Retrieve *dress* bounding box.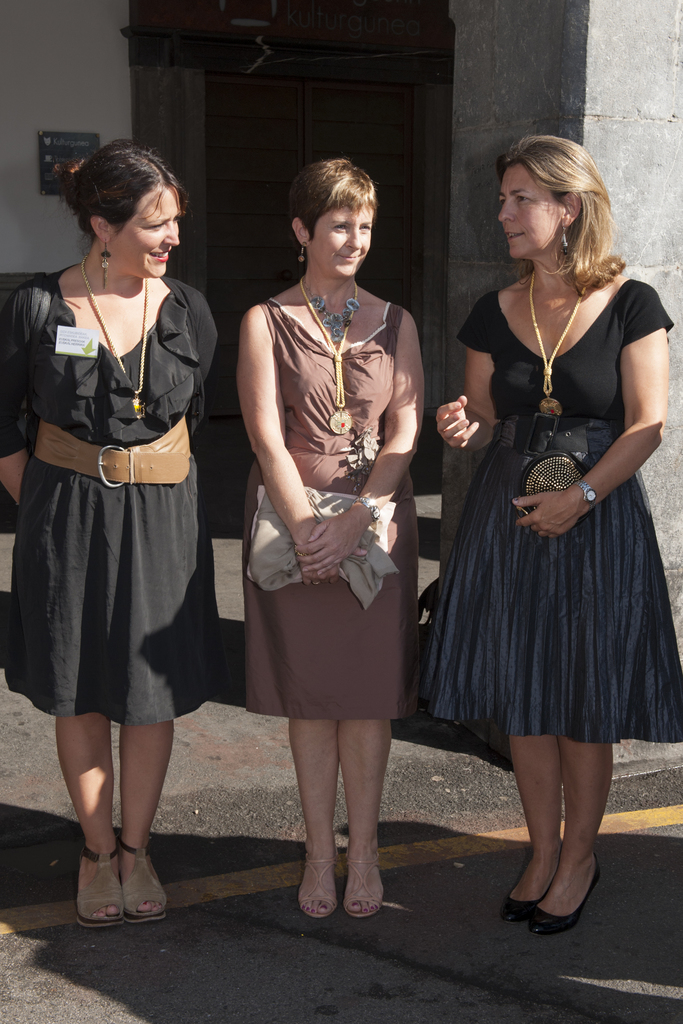
Bounding box: [x1=0, y1=276, x2=235, y2=724].
